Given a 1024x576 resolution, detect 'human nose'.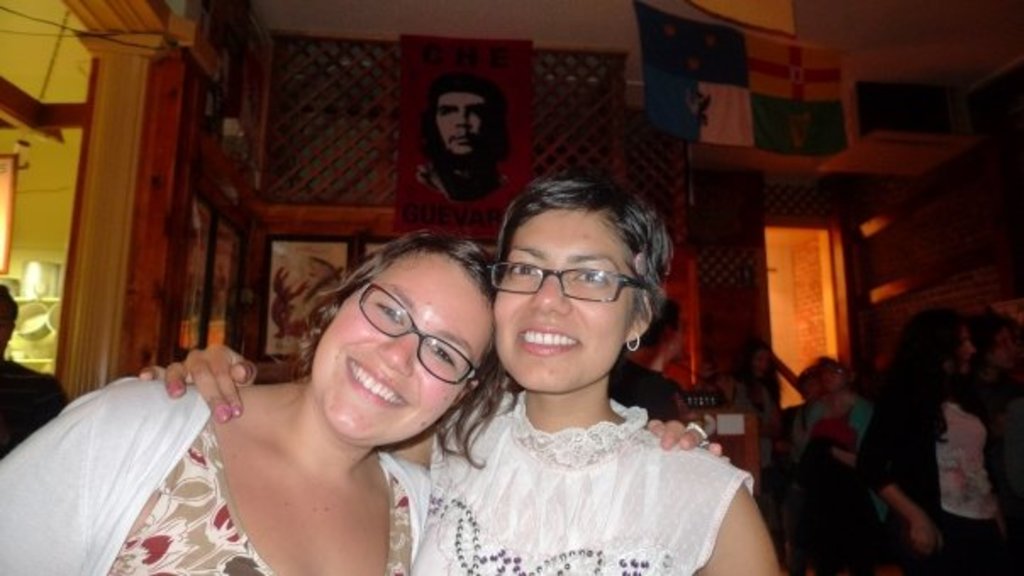
bbox(451, 112, 468, 125).
